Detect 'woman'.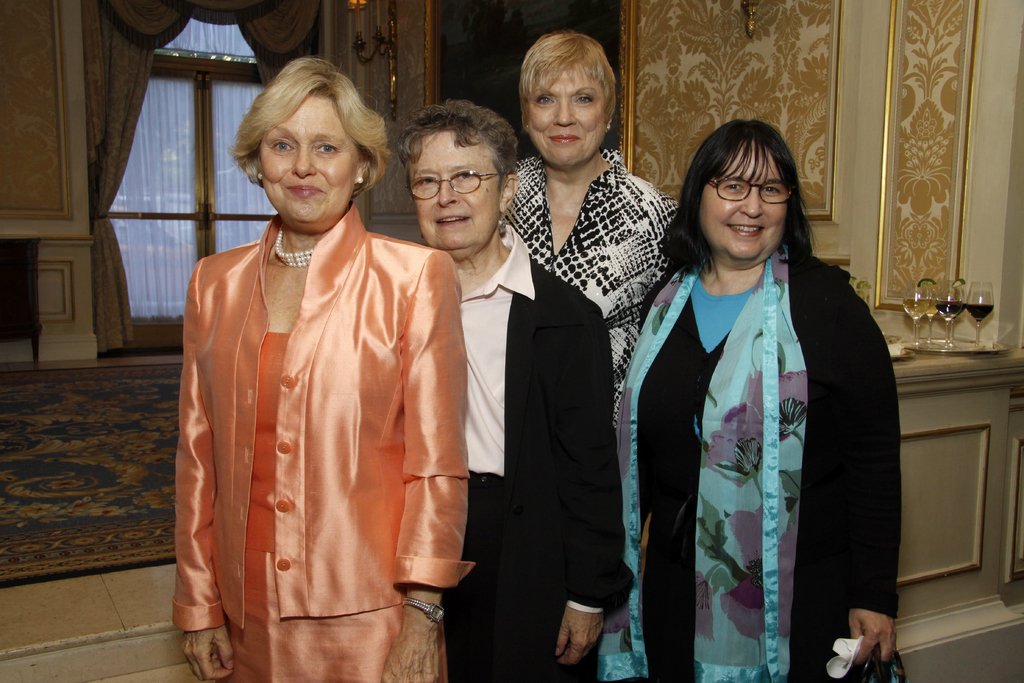
Detected at detection(497, 24, 681, 427).
